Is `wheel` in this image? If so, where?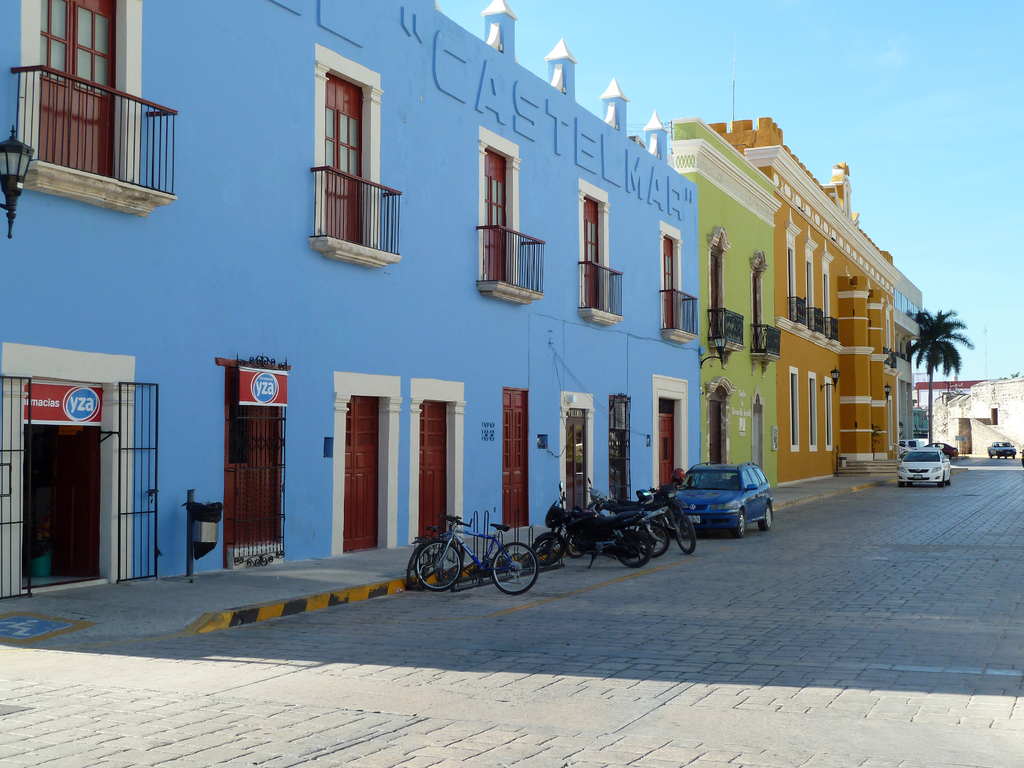
Yes, at 758 506 774 527.
